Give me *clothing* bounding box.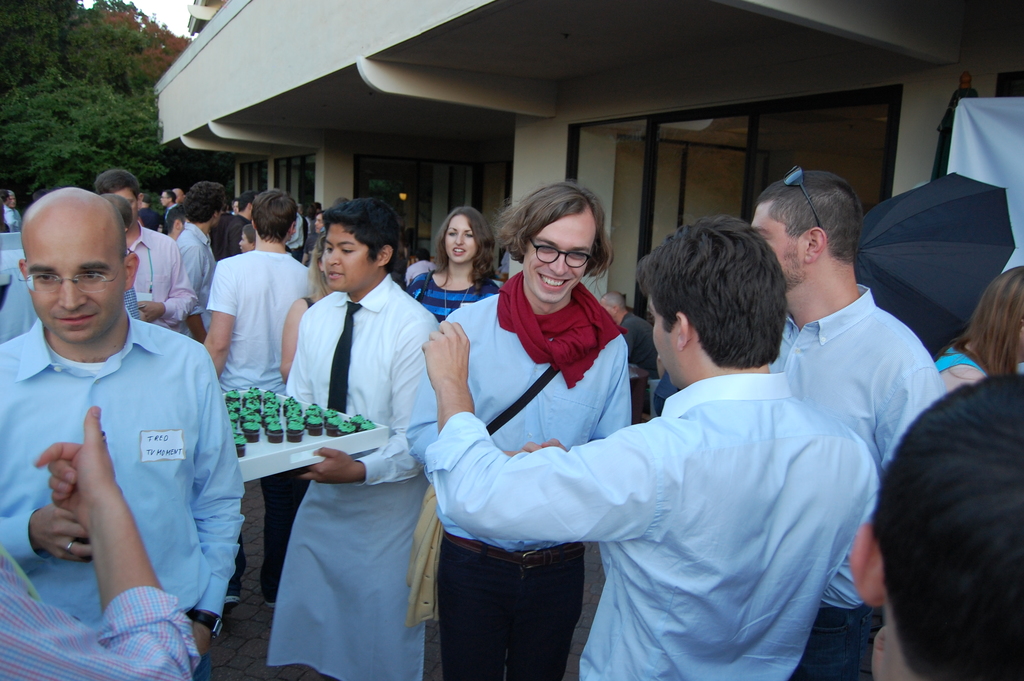
<region>765, 281, 944, 680</region>.
